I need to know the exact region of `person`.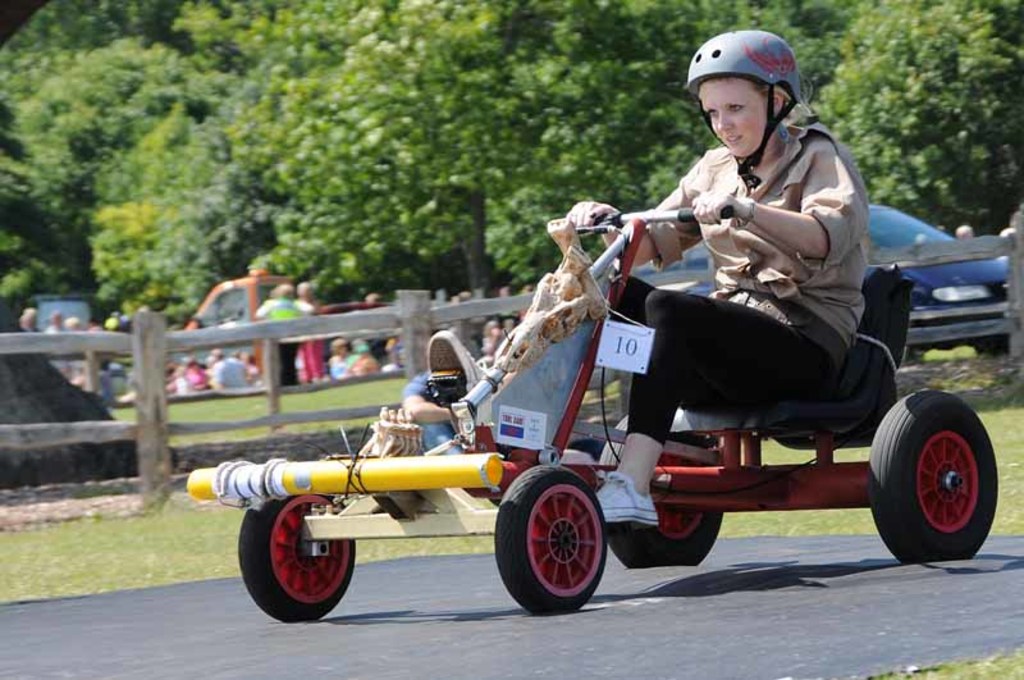
Region: (x1=326, y1=343, x2=361, y2=370).
